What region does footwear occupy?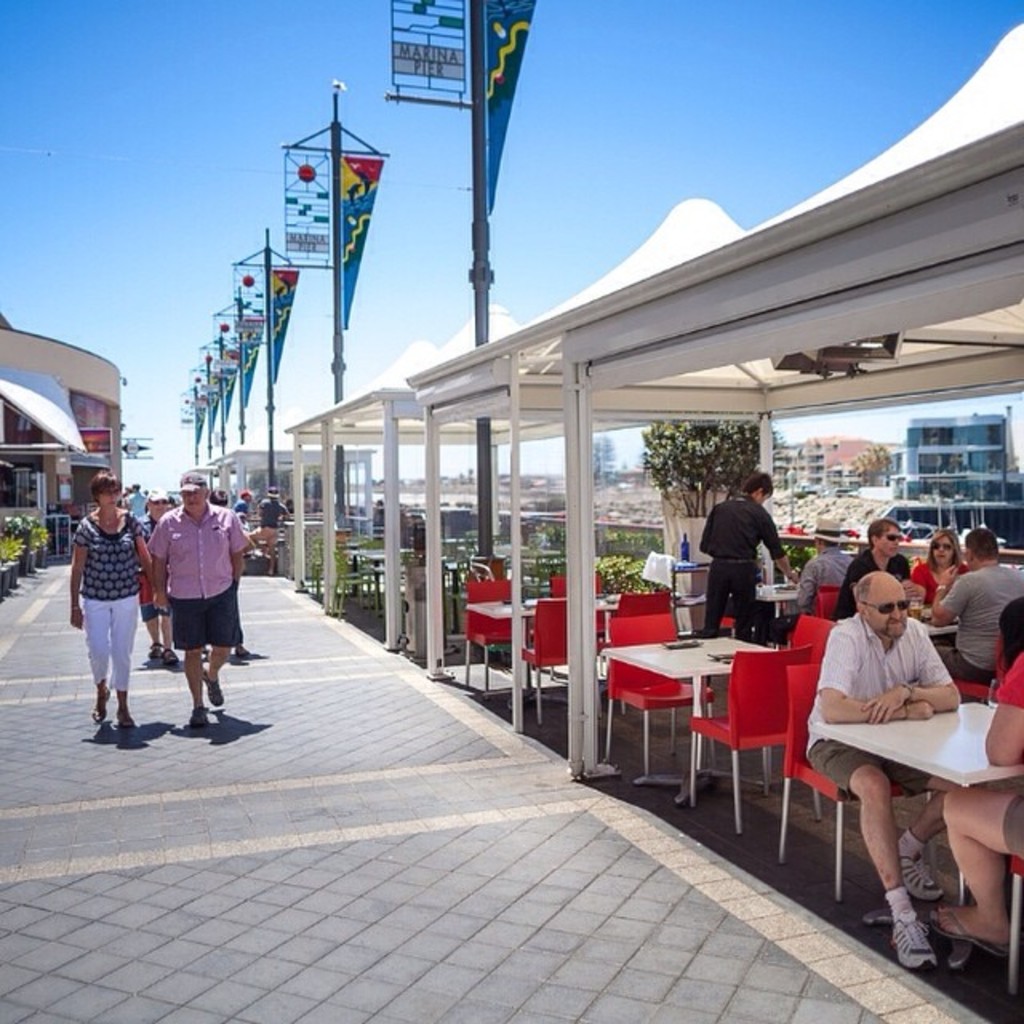
pyautogui.locateOnScreen(890, 909, 941, 976).
